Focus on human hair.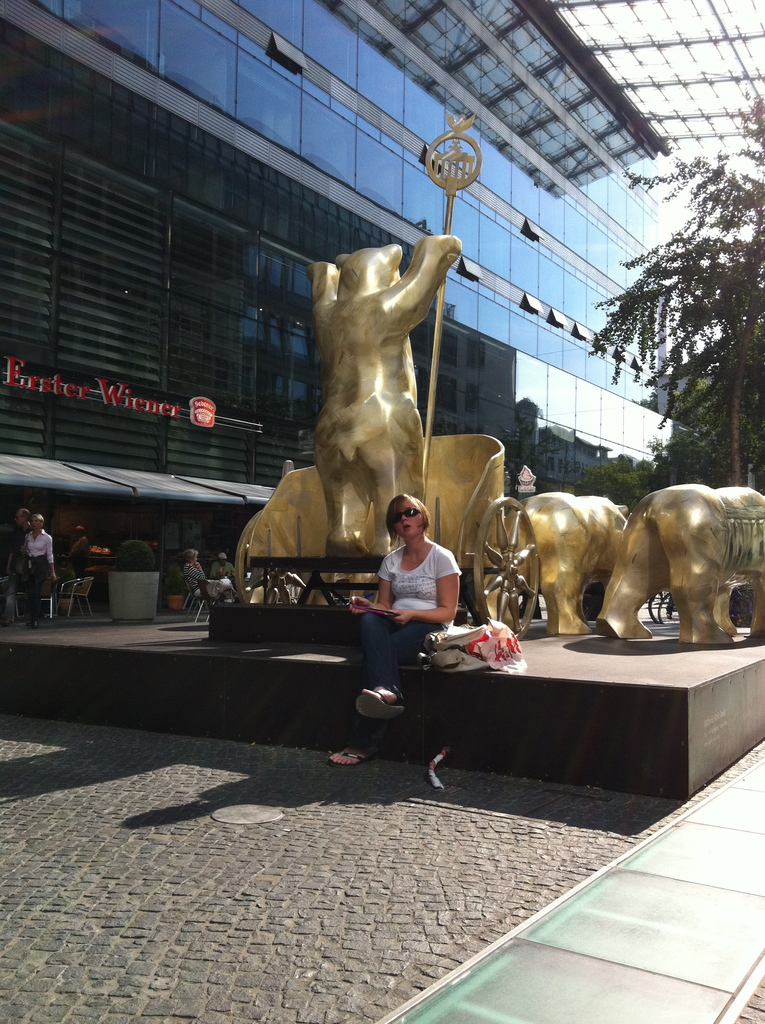
Focused at left=217, top=552, right=227, bottom=564.
